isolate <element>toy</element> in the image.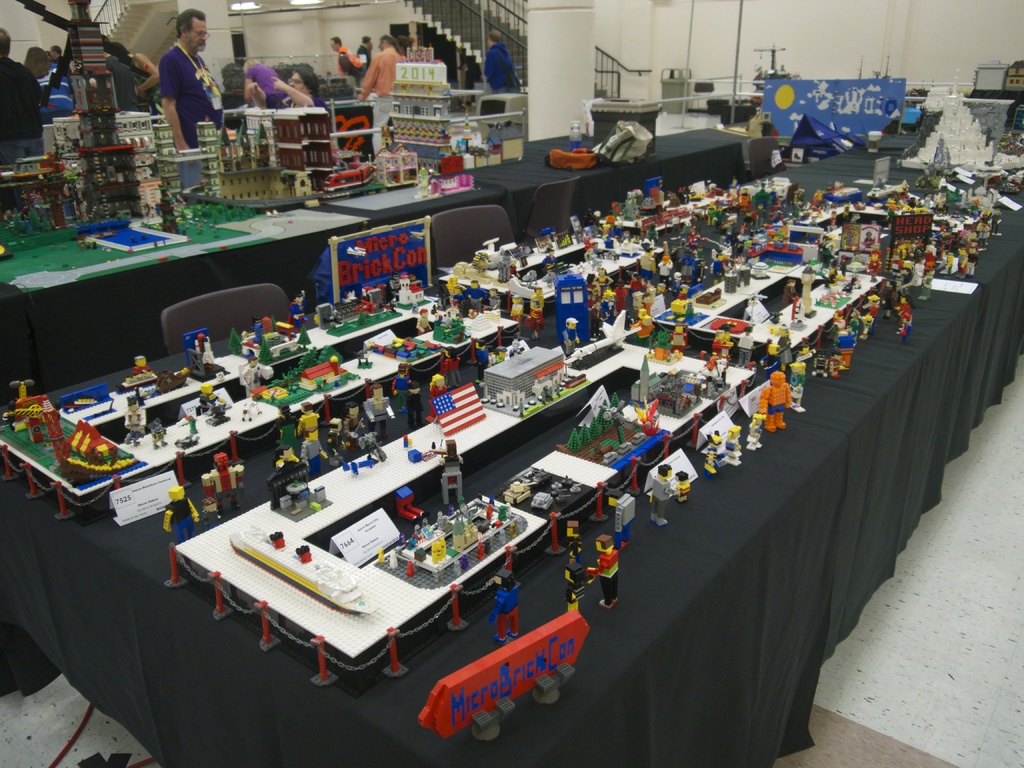
Isolated region: l=867, t=182, r=897, b=199.
